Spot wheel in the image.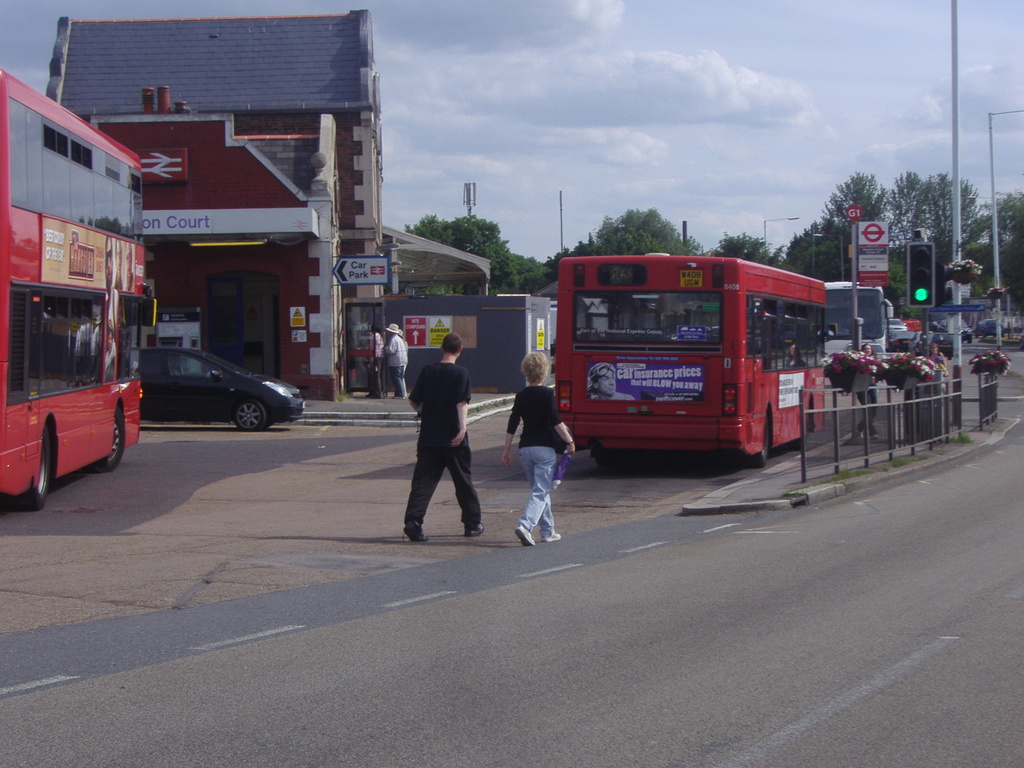
wheel found at detection(90, 406, 125, 474).
